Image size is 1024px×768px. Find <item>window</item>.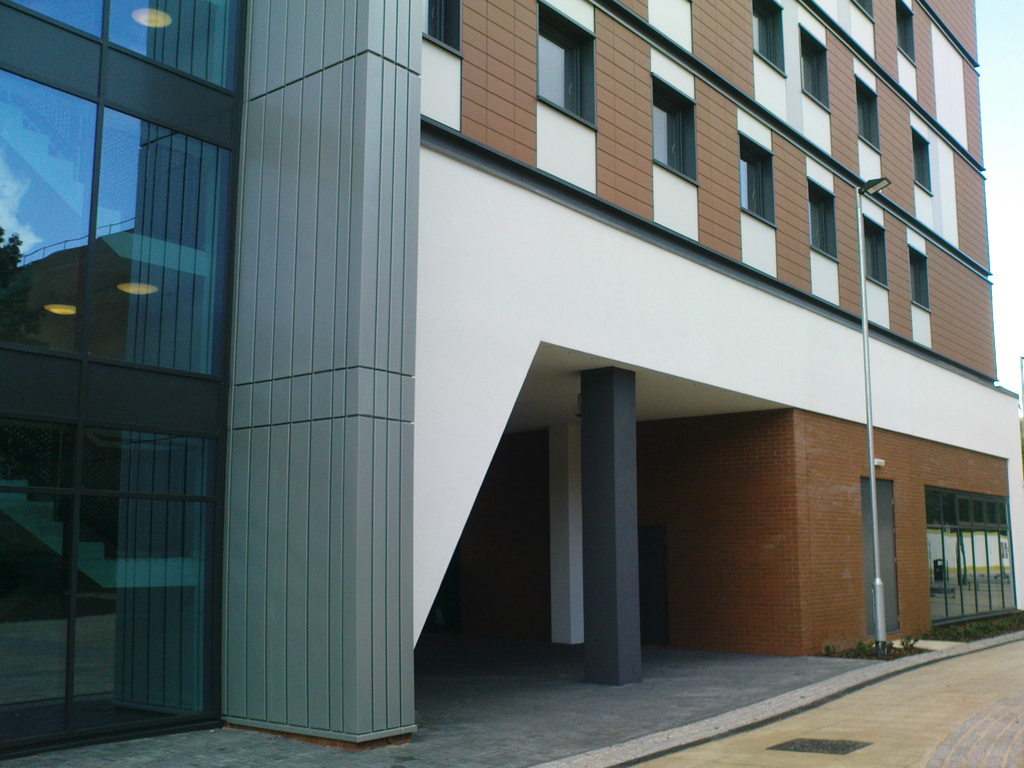
locate(861, 220, 888, 284).
